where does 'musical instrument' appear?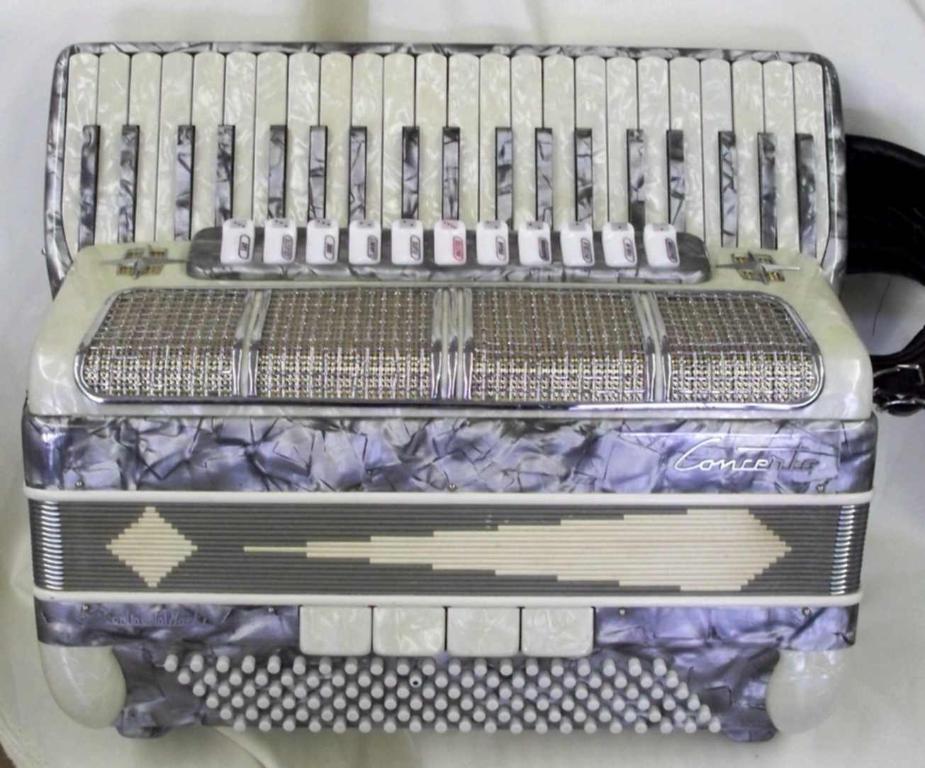
Appears at (13, 37, 864, 740).
